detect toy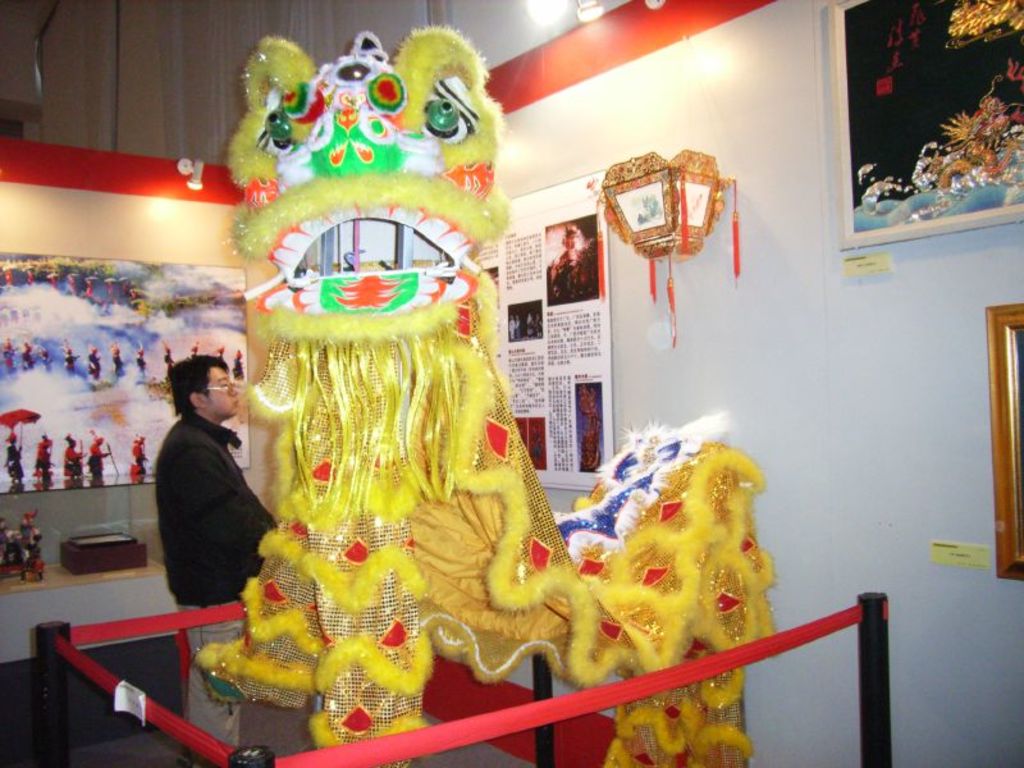
left=195, top=31, right=773, bottom=767
